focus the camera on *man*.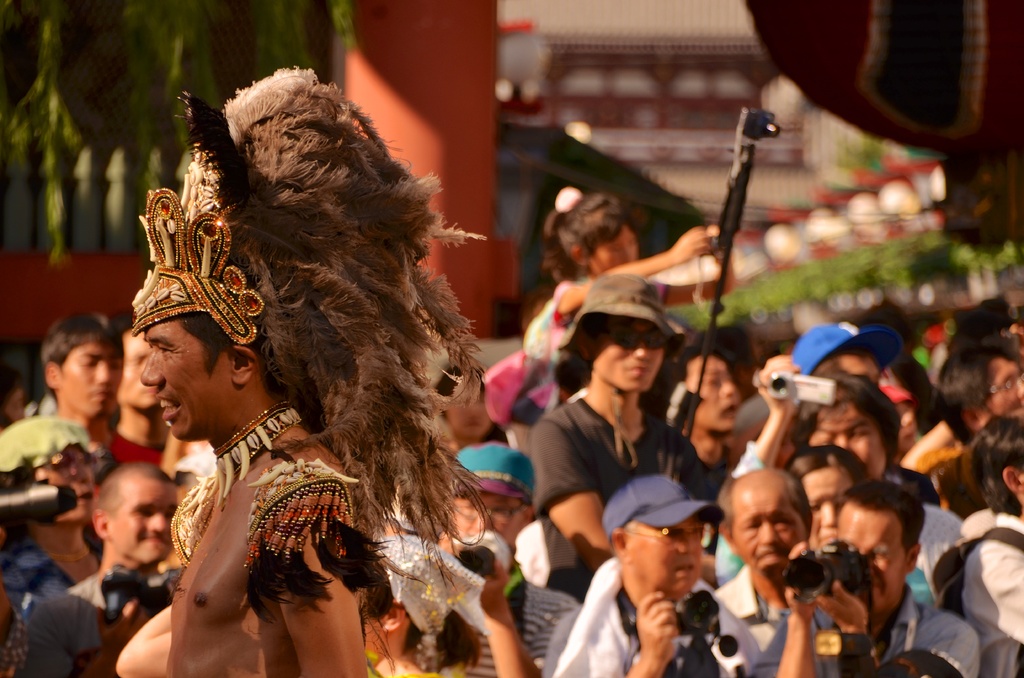
Focus region: select_region(405, 441, 579, 677).
